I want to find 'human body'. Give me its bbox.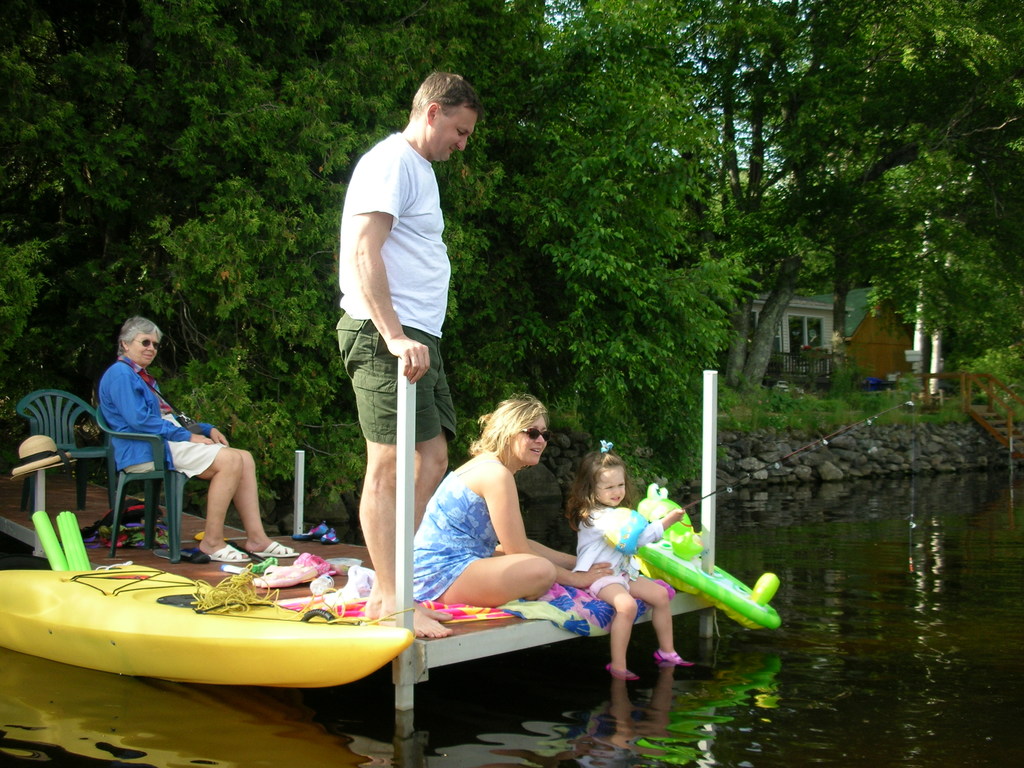
bbox=[317, 83, 472, 598].
